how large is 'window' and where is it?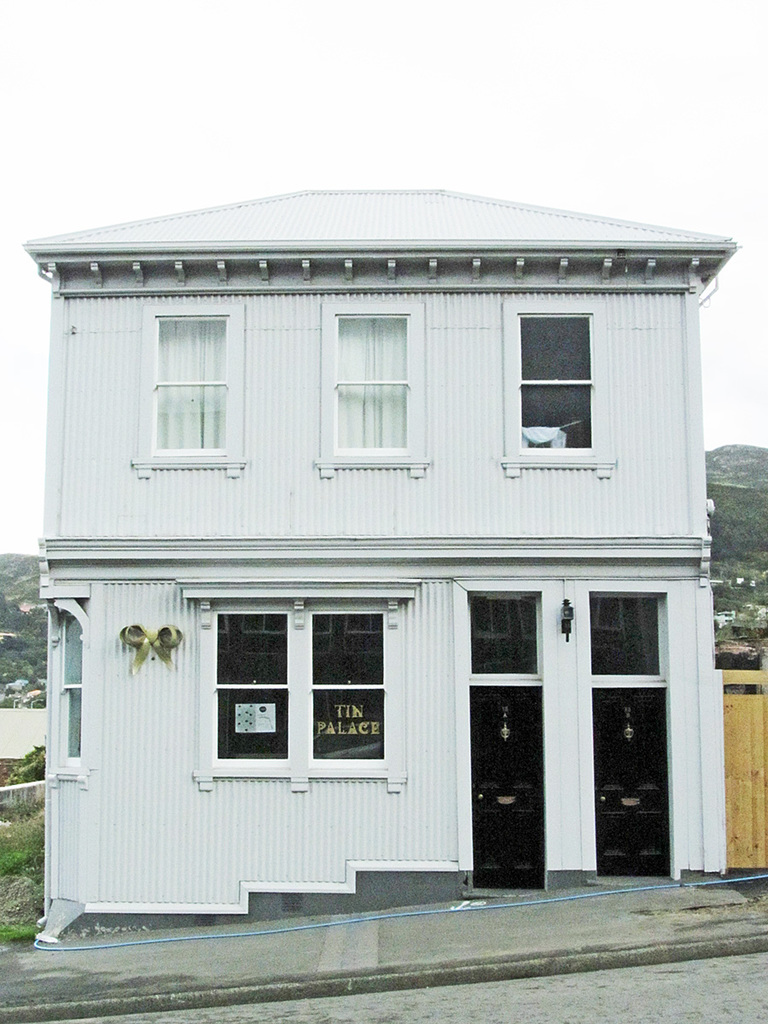
Bounding box: locate(172, 574, 427, 803).
